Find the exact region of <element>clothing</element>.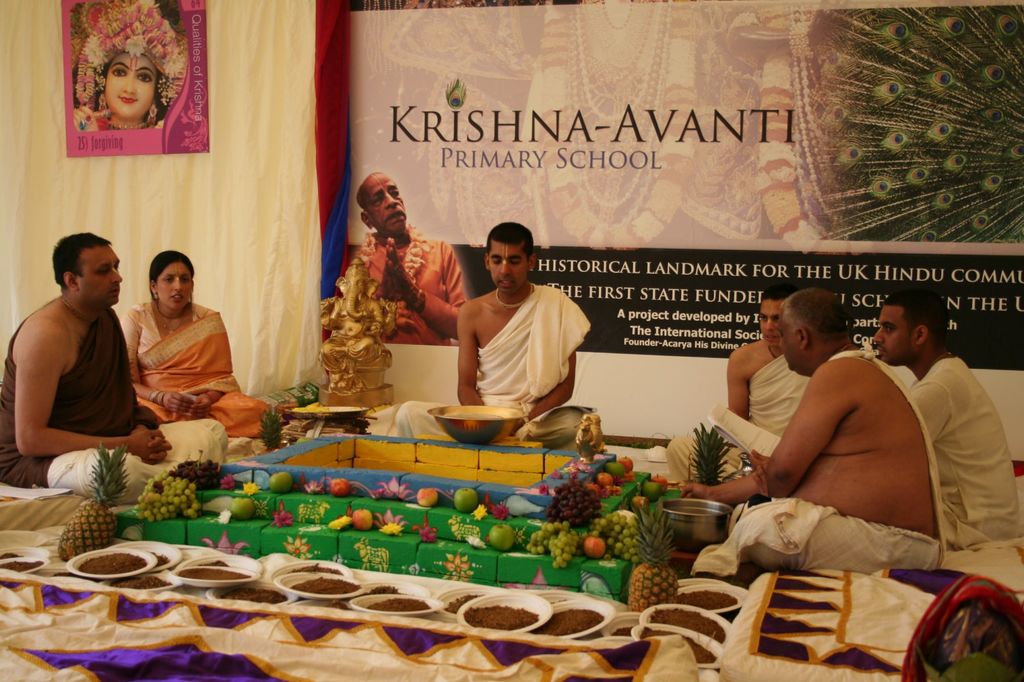
Exact region: pyautogui.locateOnScreen(367, 221, 472, 347).
